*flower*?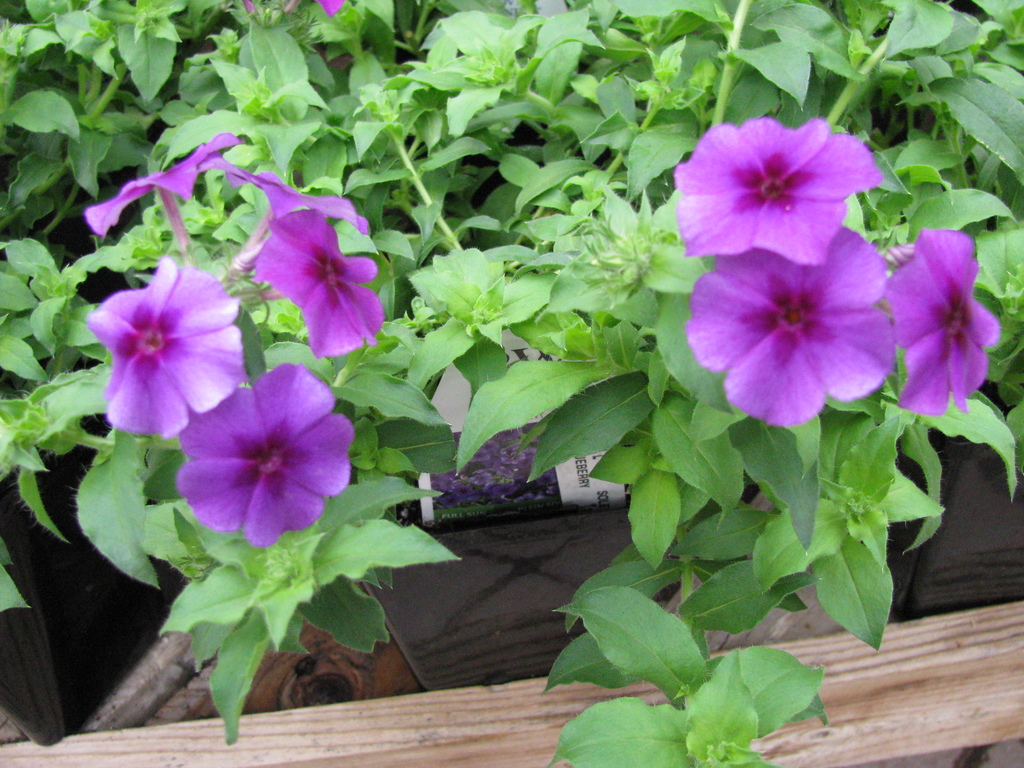
detection(84, 138, 252, 224)
